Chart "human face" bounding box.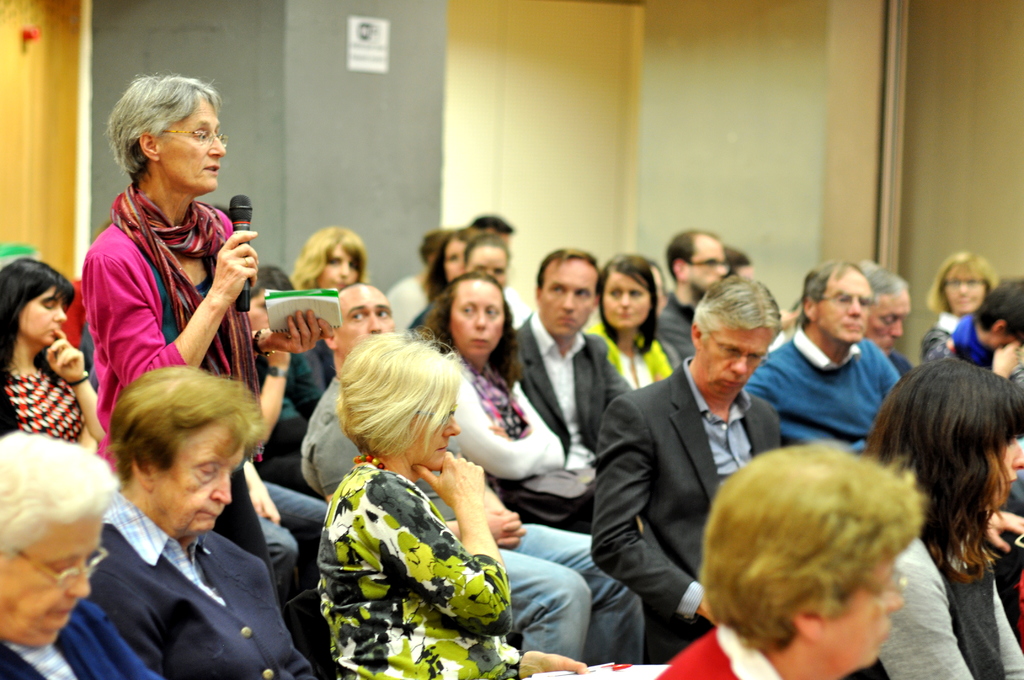
Charted: detection(696, 328, 771, 400).
